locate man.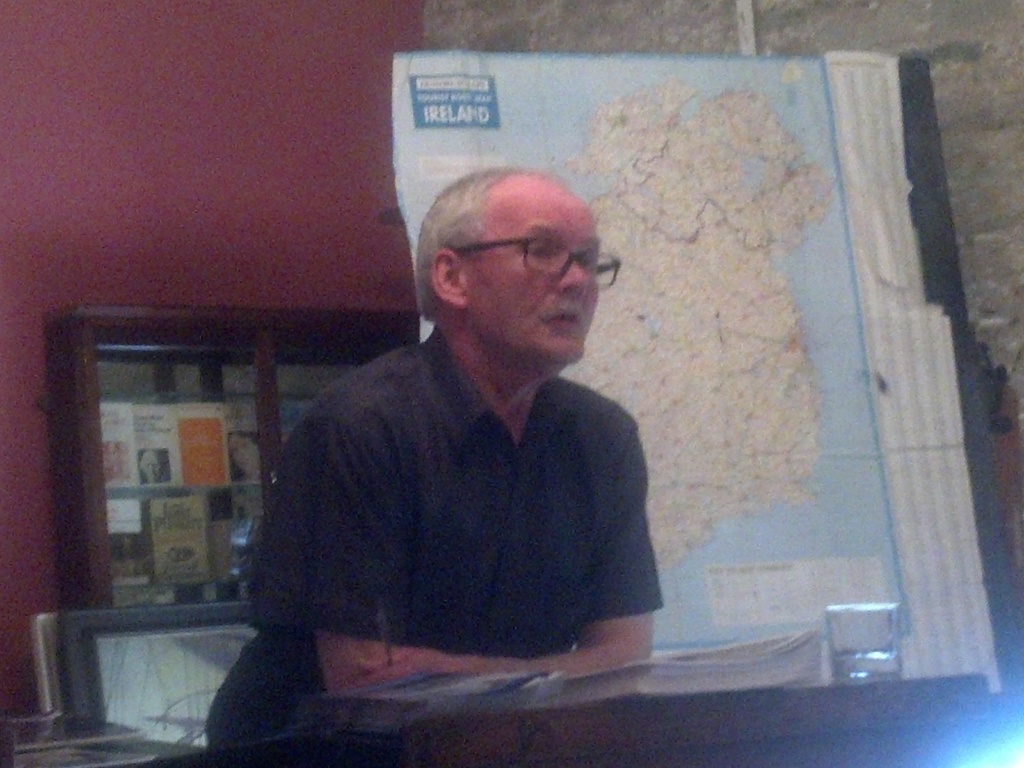
Bounding box: 139/446/168/482.
